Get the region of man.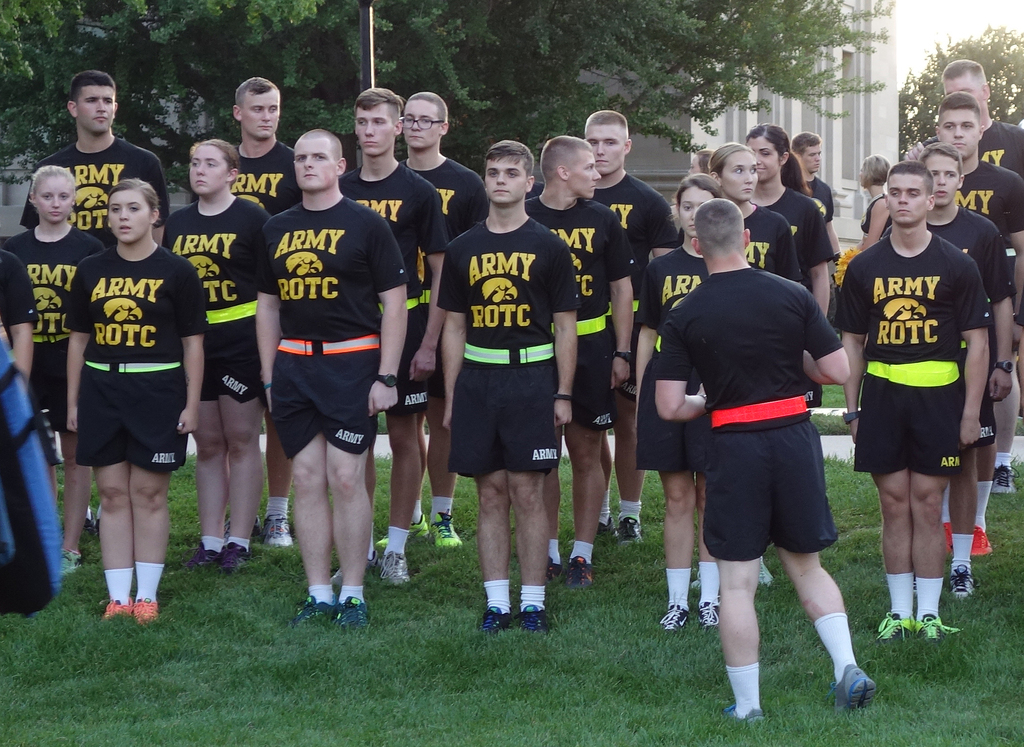
locate(655, 184, 757, 630).
